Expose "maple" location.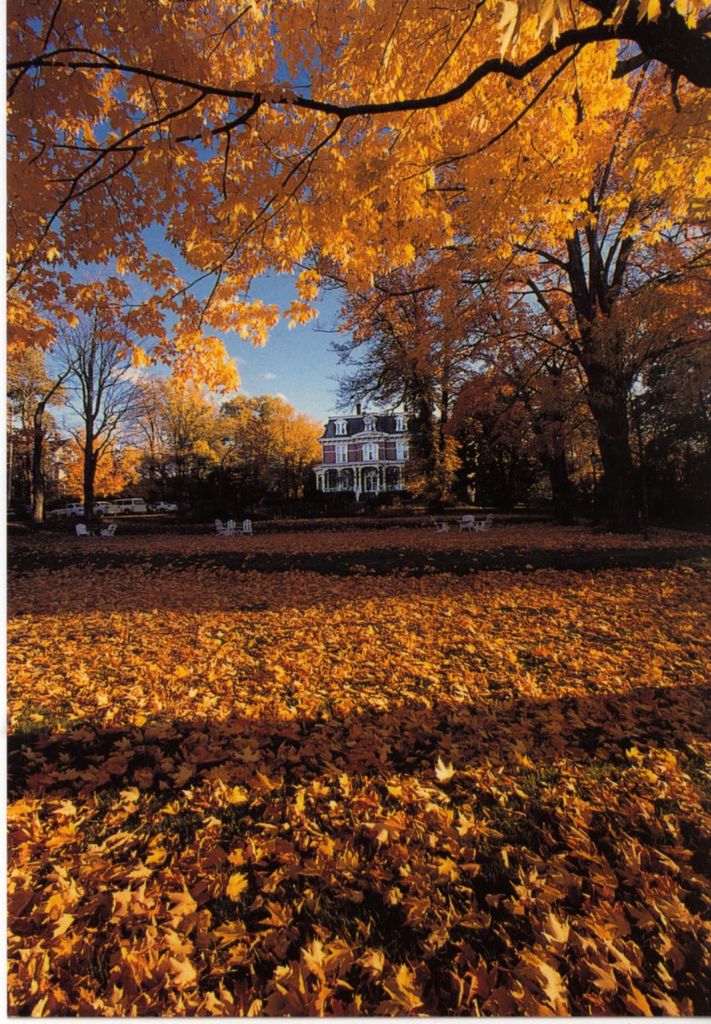
Exposed at box(301, 248, 503, 519).
